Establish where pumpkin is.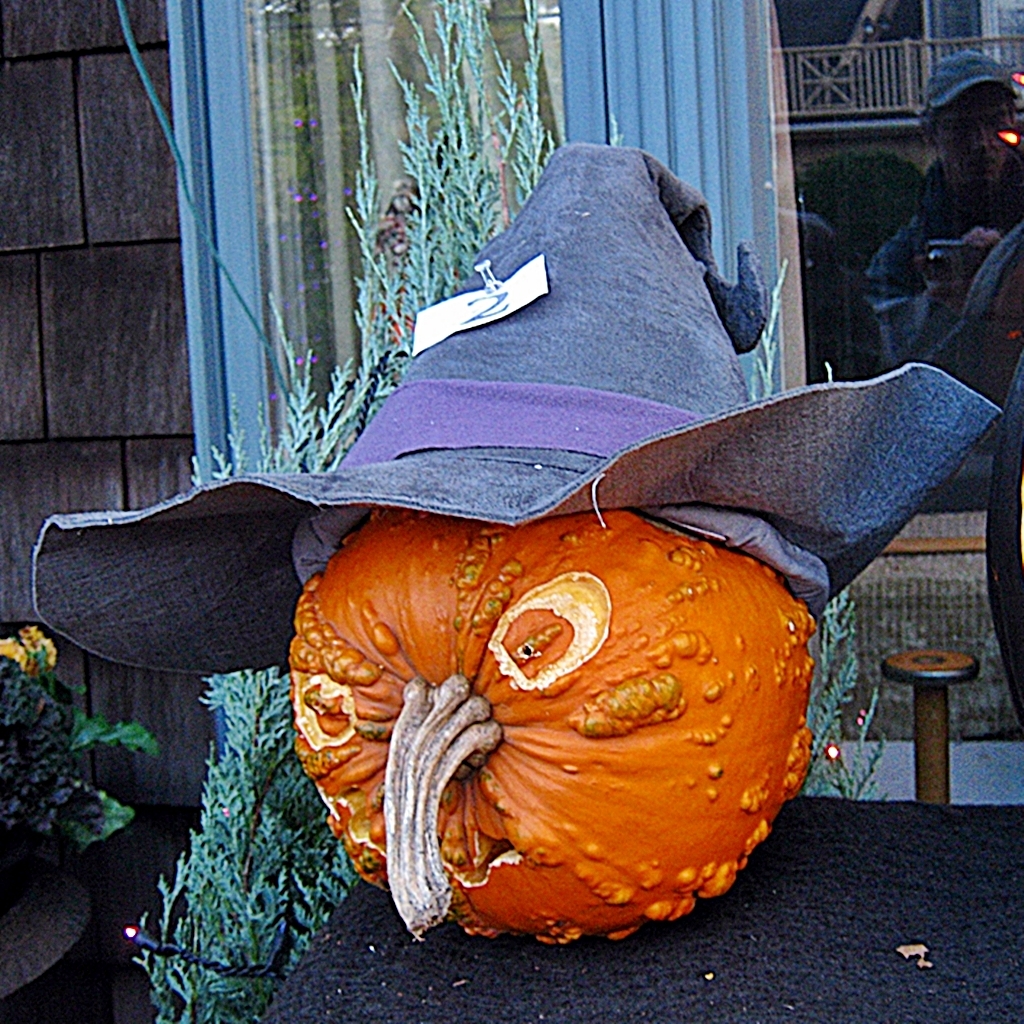
Established at <bbox>294, 503, 819, 948</bbox>.
